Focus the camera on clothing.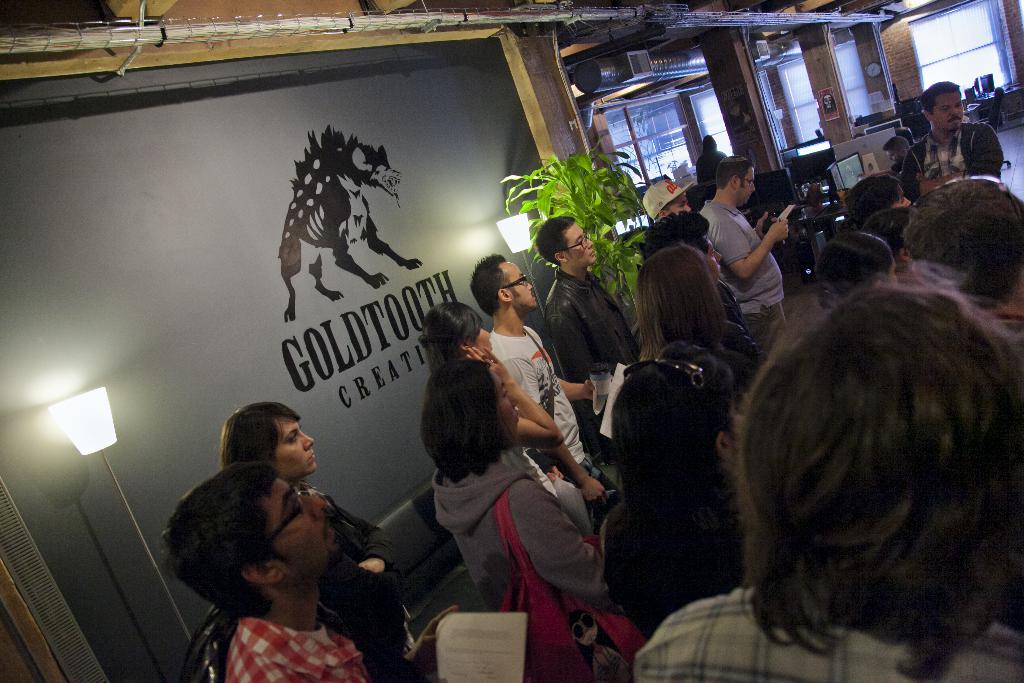
Focus region: l=431, t=451, r=645, b=682.
